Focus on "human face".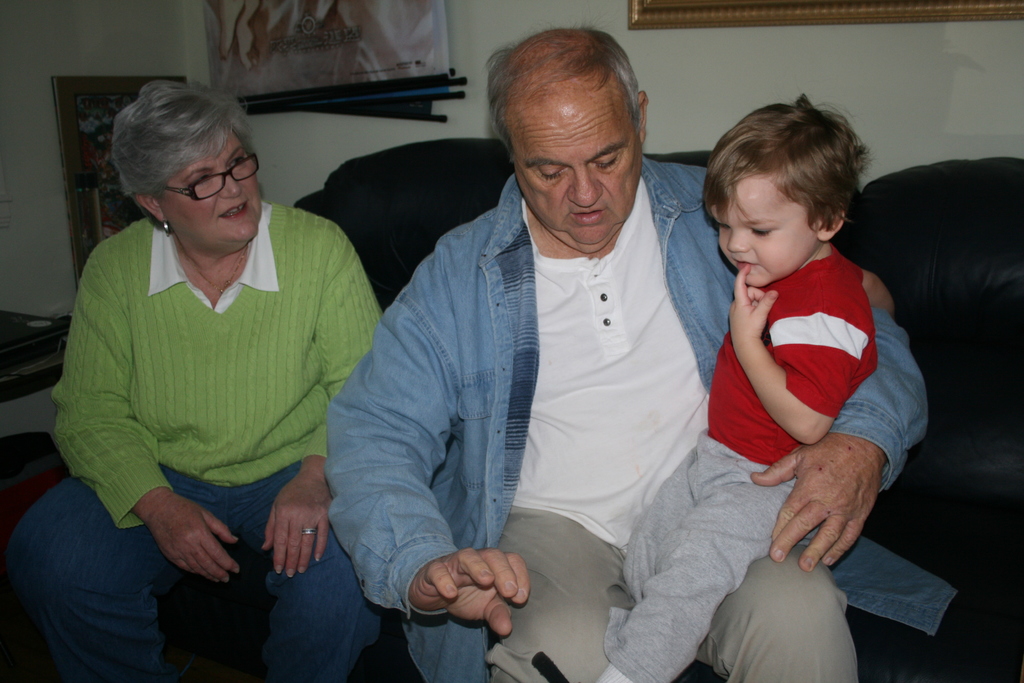
Focused at <region>164, 134, 262, 244</region>.
